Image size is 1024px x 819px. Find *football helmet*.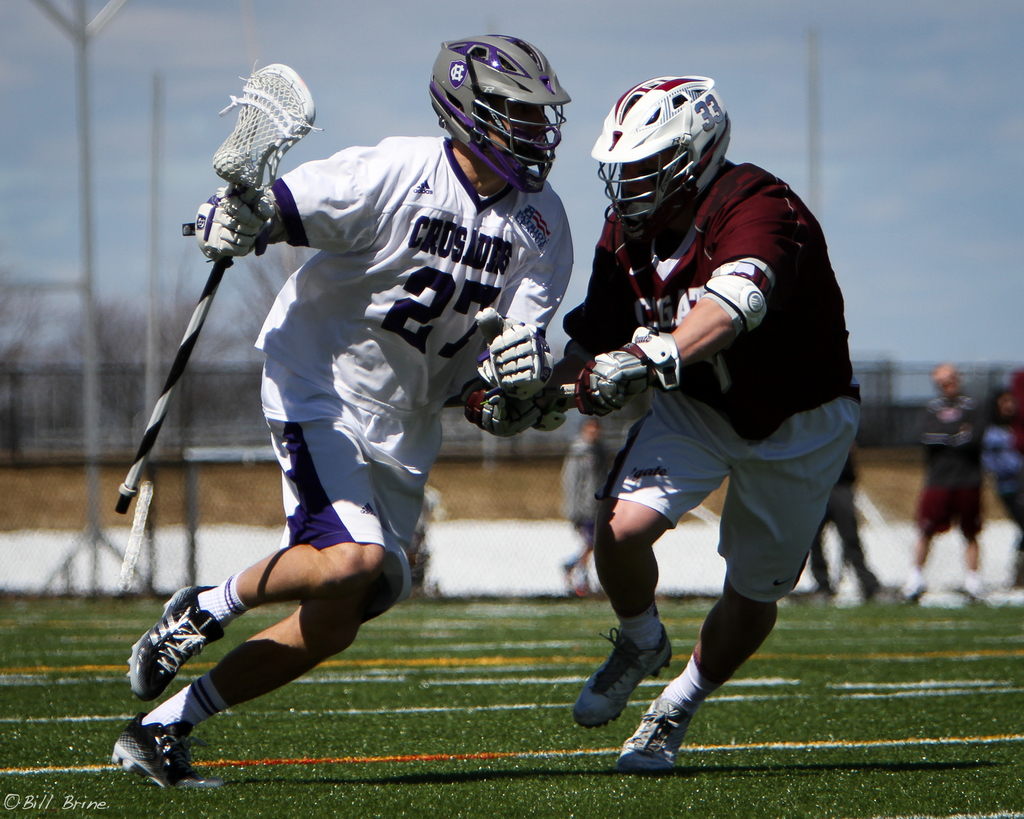
locate(590, 63, 729, 241).
